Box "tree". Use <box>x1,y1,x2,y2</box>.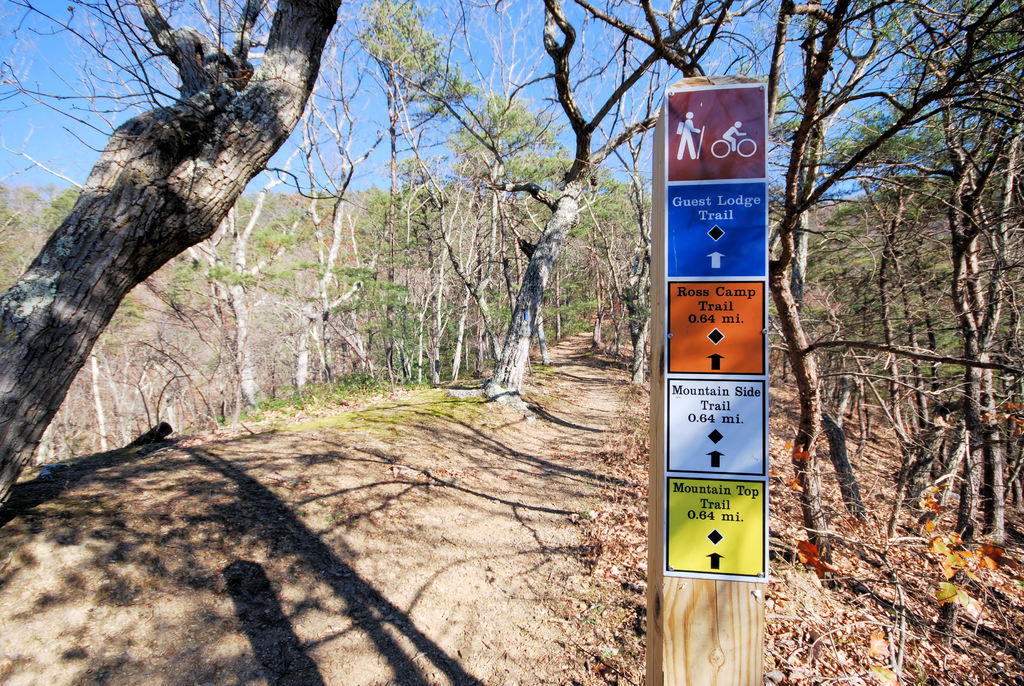
<box>385,0,743,411</box>.
